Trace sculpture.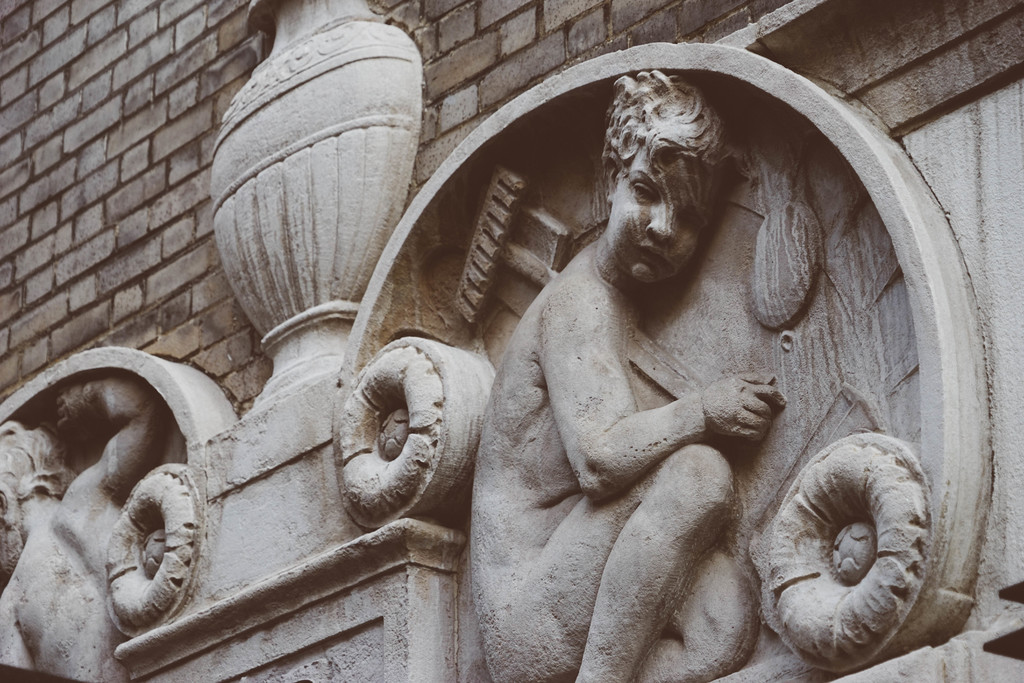
Traced to detection(0, 380, 188, 682).
